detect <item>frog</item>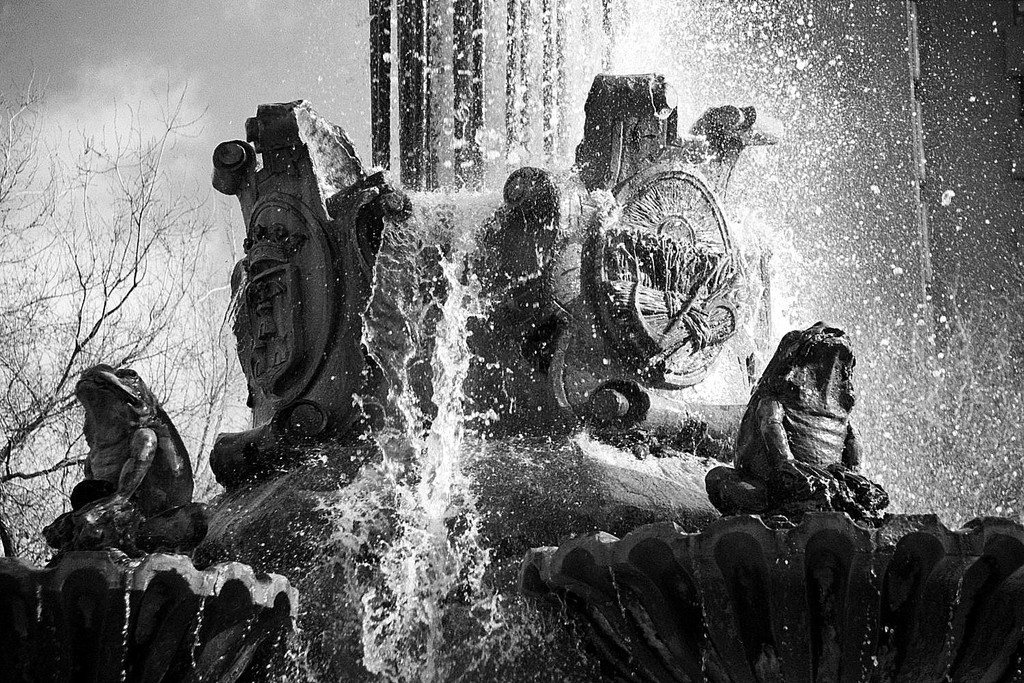
Rect(40, 359, 209, 550)
